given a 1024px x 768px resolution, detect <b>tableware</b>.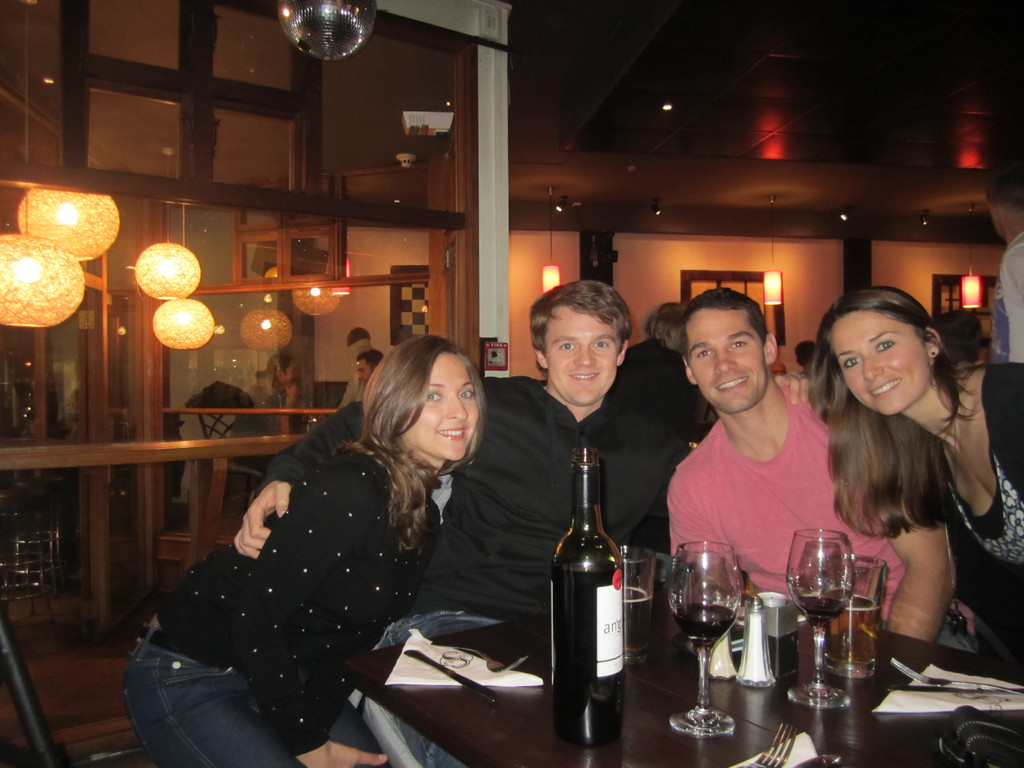
box(402, 644, 495, 706).
